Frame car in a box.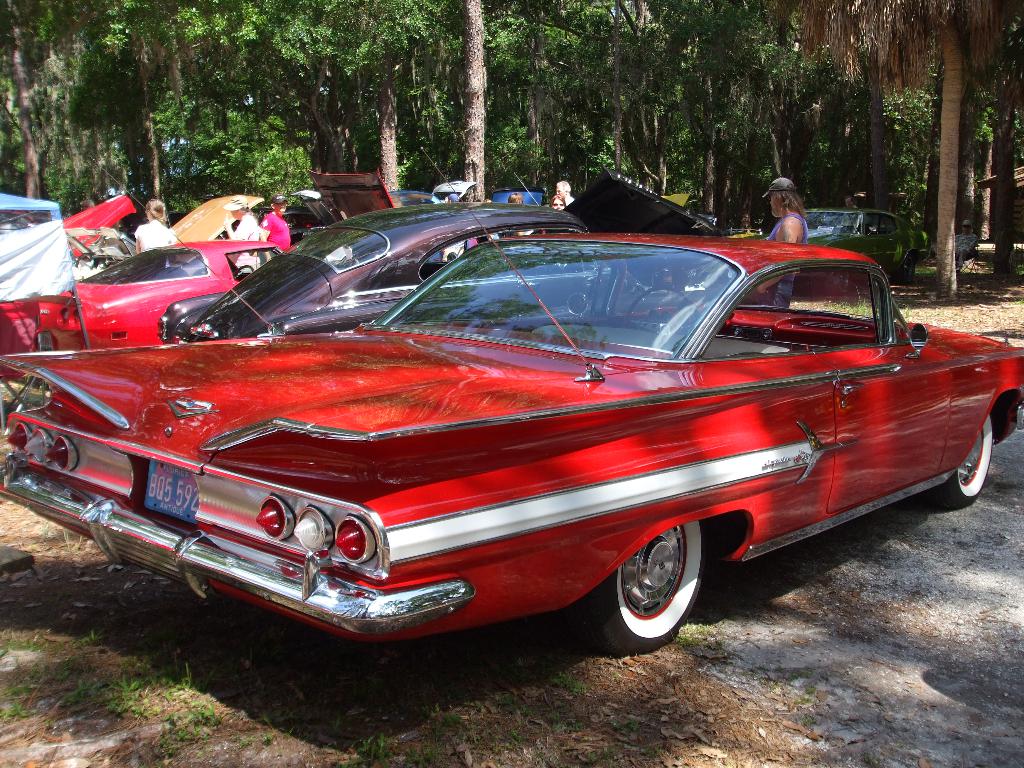
{"x1": 158, "y1": 192, "x2": 706, "y2": 343}.
